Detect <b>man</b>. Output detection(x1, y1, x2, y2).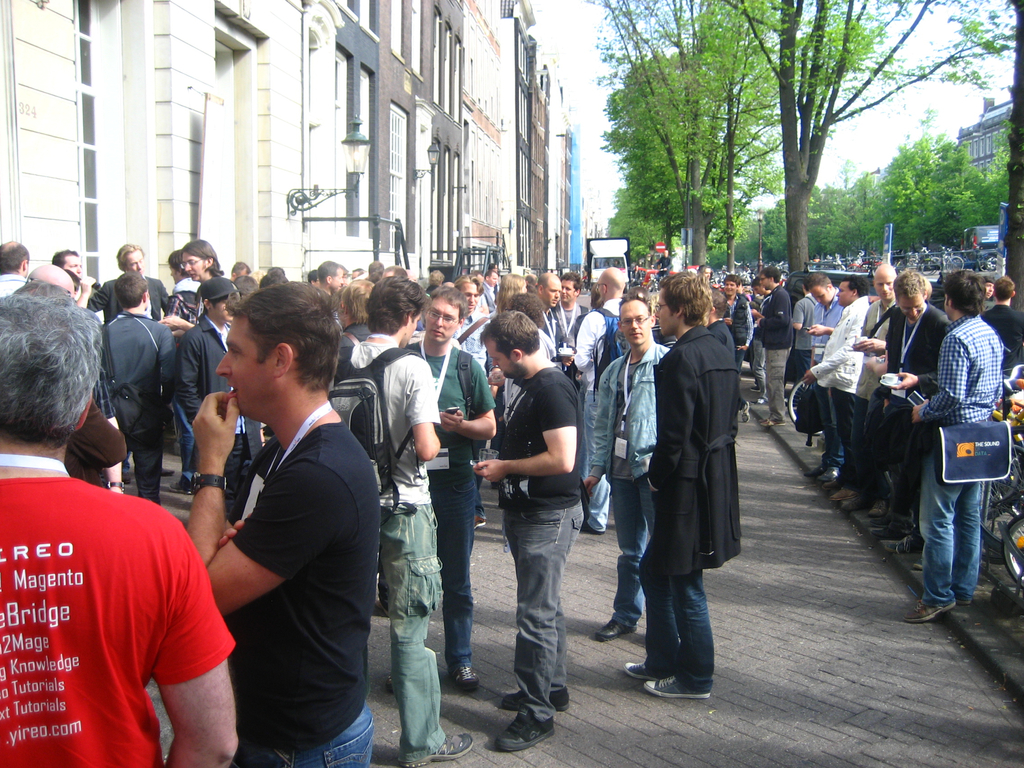
detection(166, 237, 387, 767).
